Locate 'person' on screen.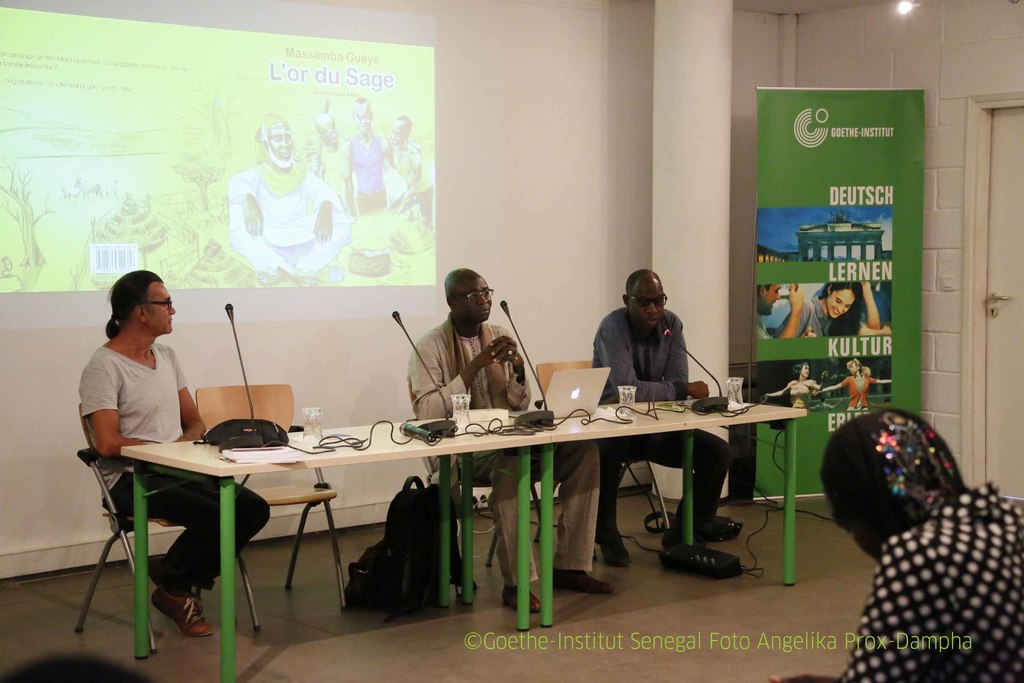
On screen at (762,361,828,407).
